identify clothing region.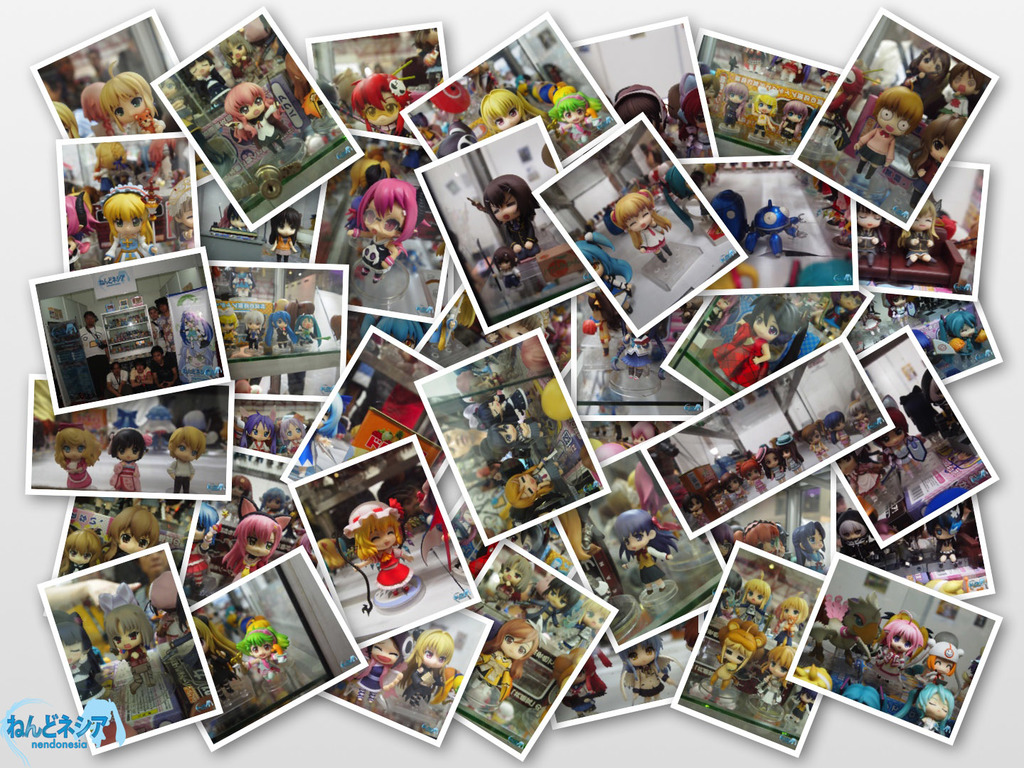
Region: pyautogui.locateOnScreen(600, 274, 631, 314).
